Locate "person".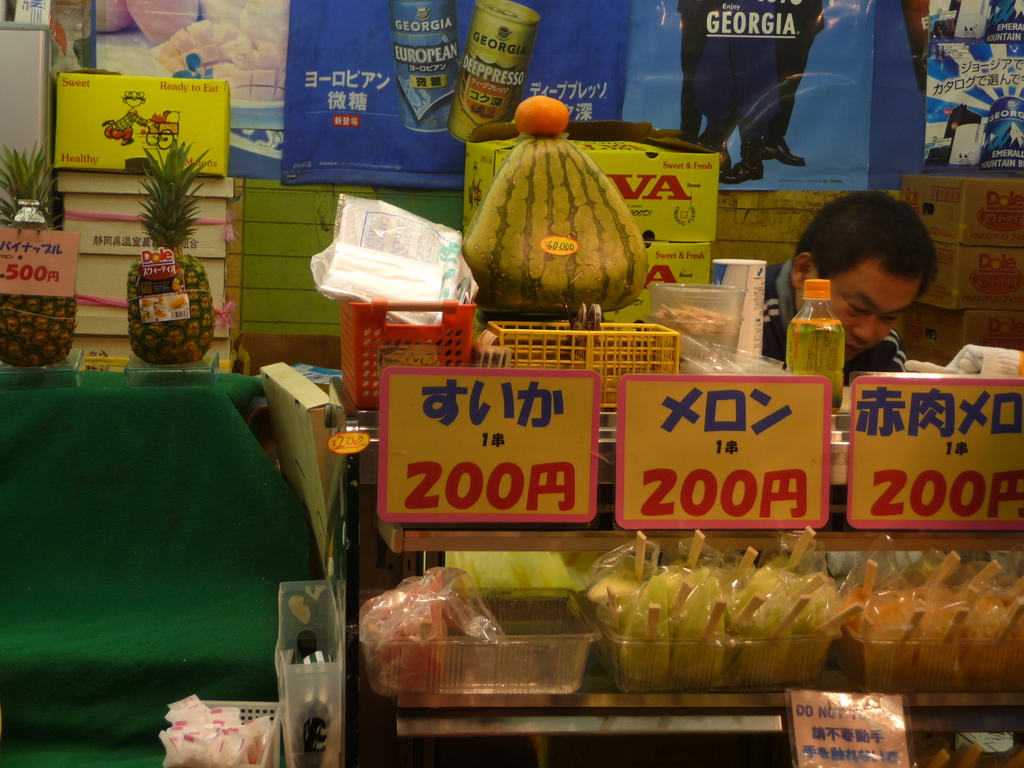
Bounding box: [693,0,783,189].
